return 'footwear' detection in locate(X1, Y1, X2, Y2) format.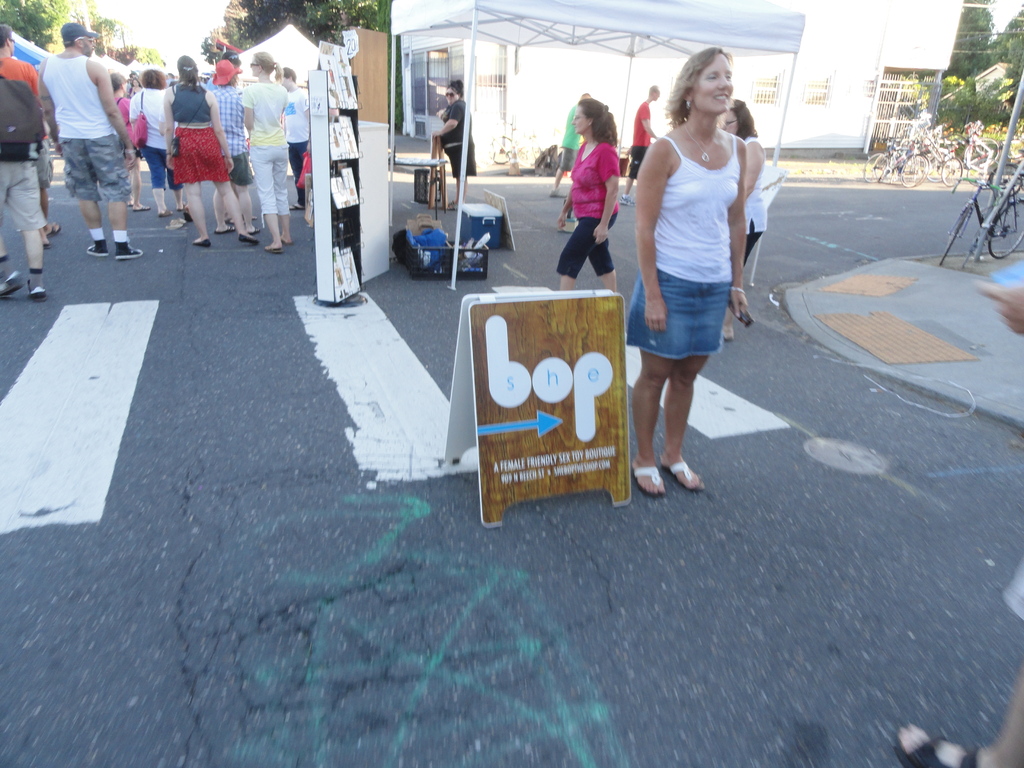
locate(547, 188, 572, 199).
